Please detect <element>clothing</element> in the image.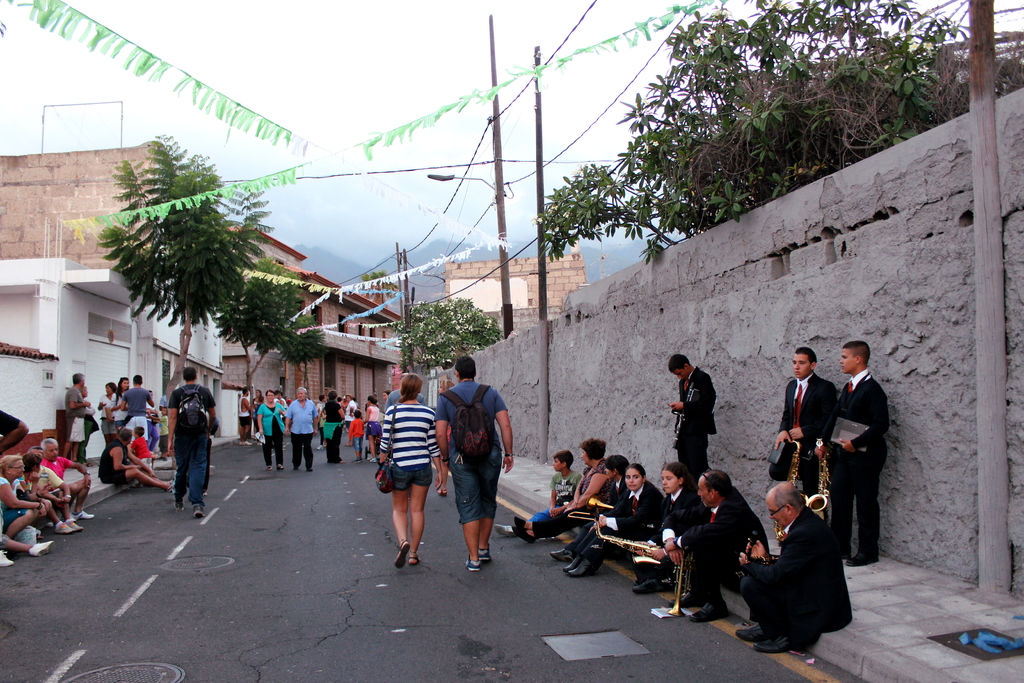
42:456:88:499.
